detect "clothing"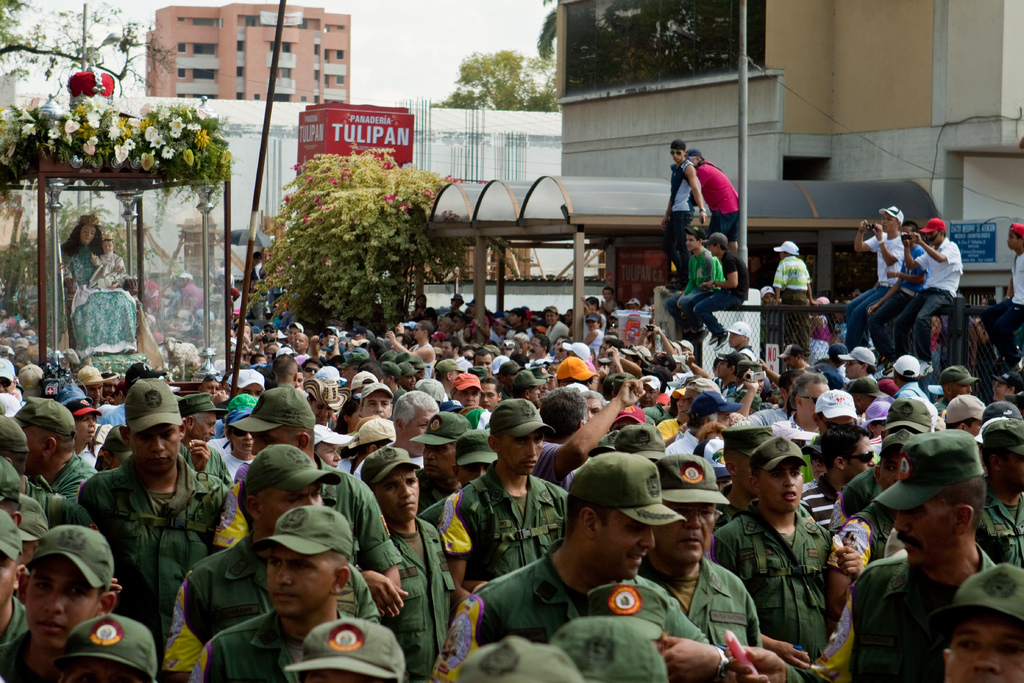
(x1=232, y1=373, x2=266, y2=398)
